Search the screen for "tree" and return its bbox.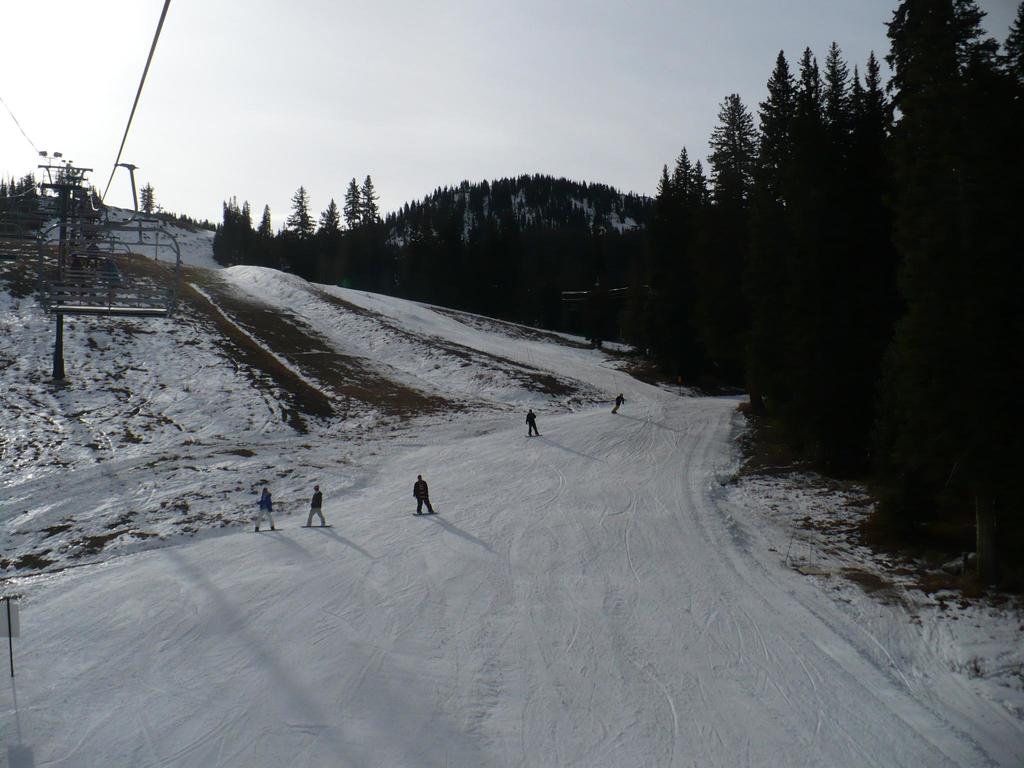
Found: [863, 42, 890, 129].
